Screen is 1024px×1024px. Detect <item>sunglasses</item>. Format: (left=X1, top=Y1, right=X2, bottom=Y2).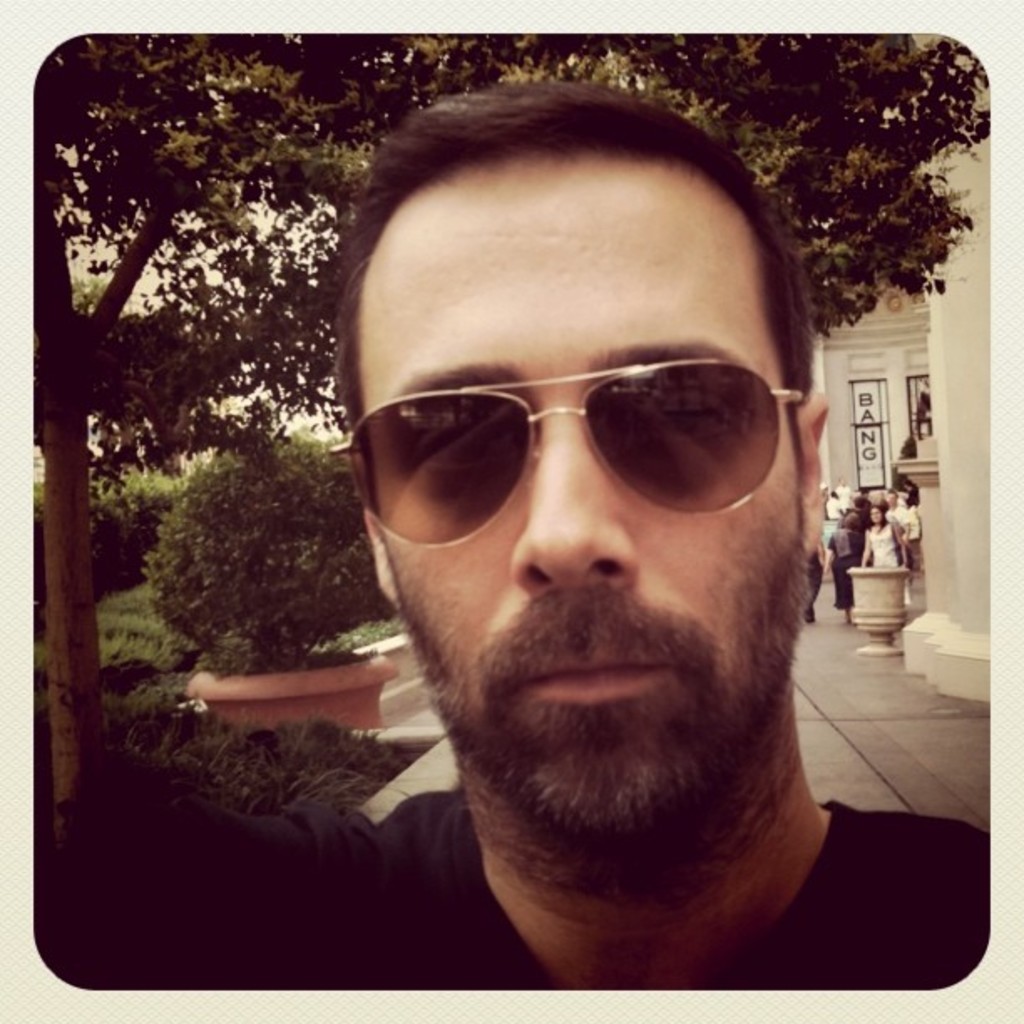
(left=331, top=353, right=800, bottom=554).
